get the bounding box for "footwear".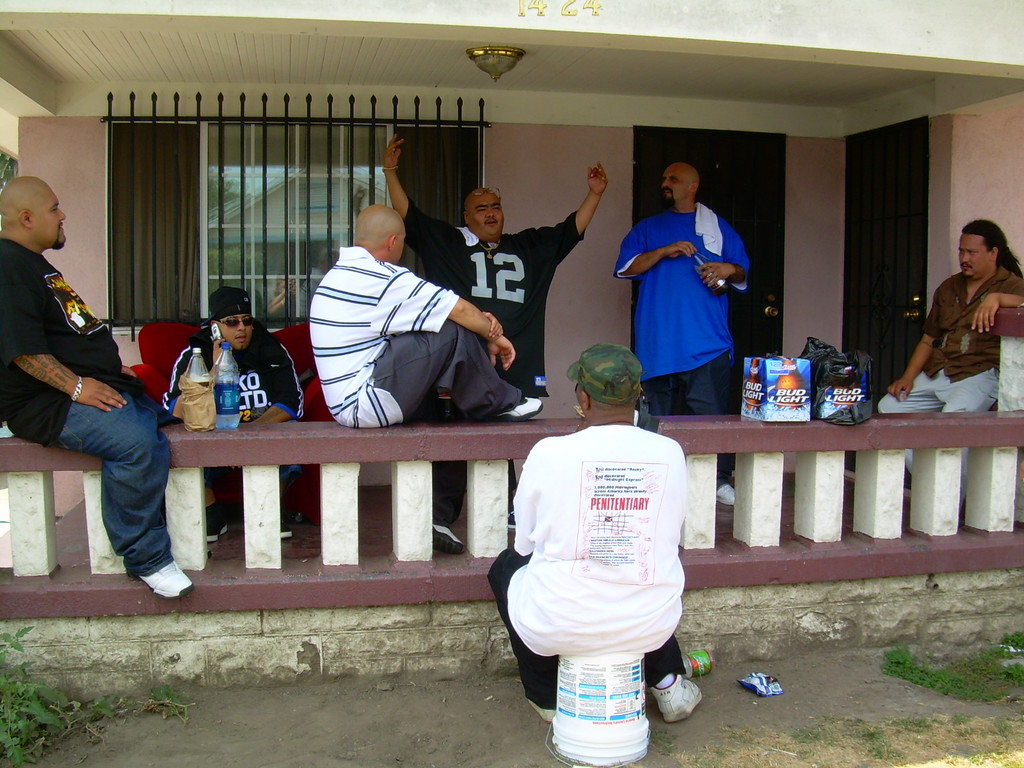
box(526, 699, 556, 725).
